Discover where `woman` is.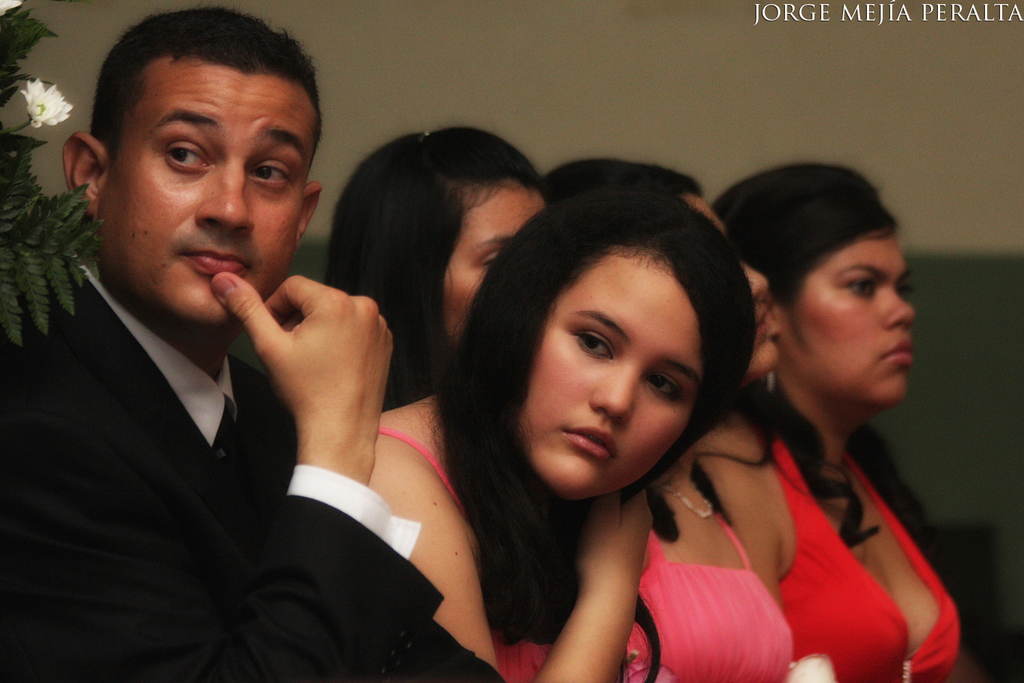
Discovered at 540, 155, 912, 681.
